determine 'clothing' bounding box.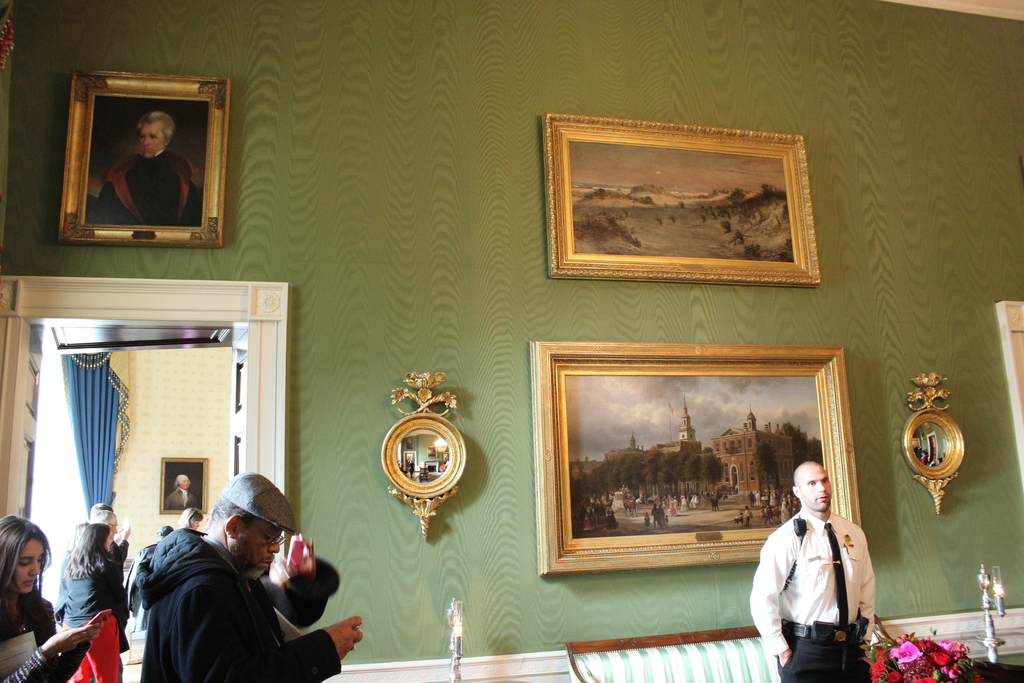
Determined: (left=86, top=147, right=204, bottom=229).
